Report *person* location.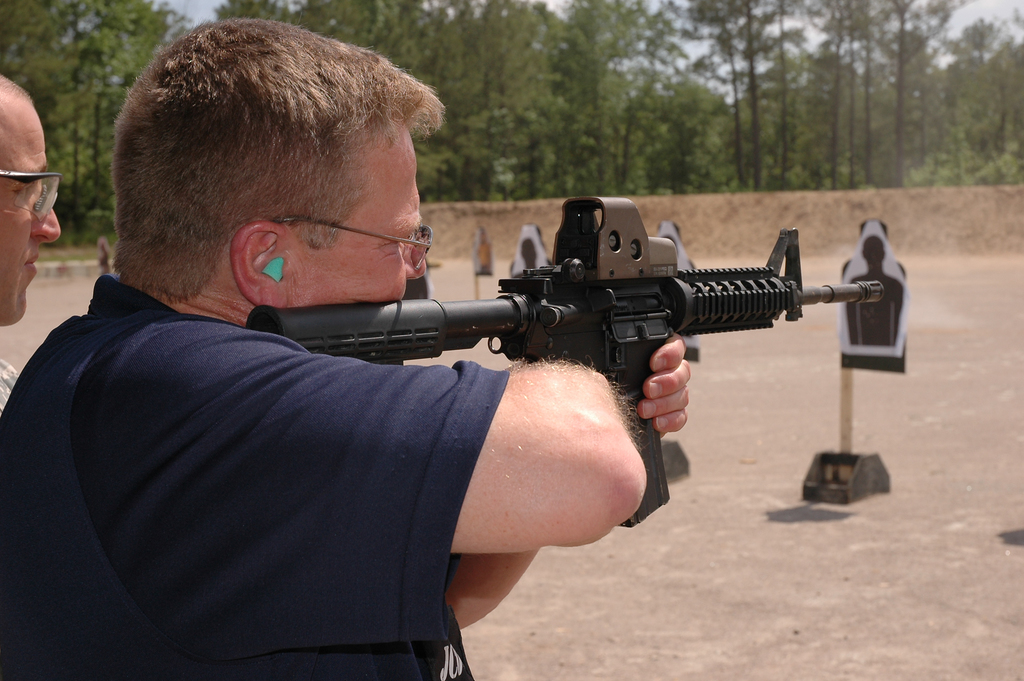
Report: (0,15,688,680).
